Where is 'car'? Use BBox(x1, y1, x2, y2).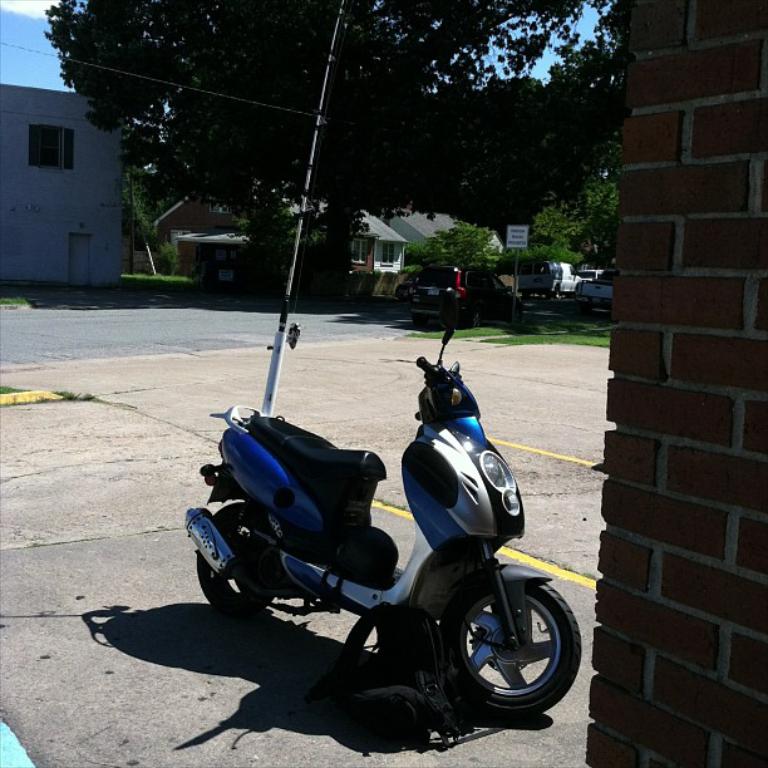
BBox(512, 259, 582, 301).
